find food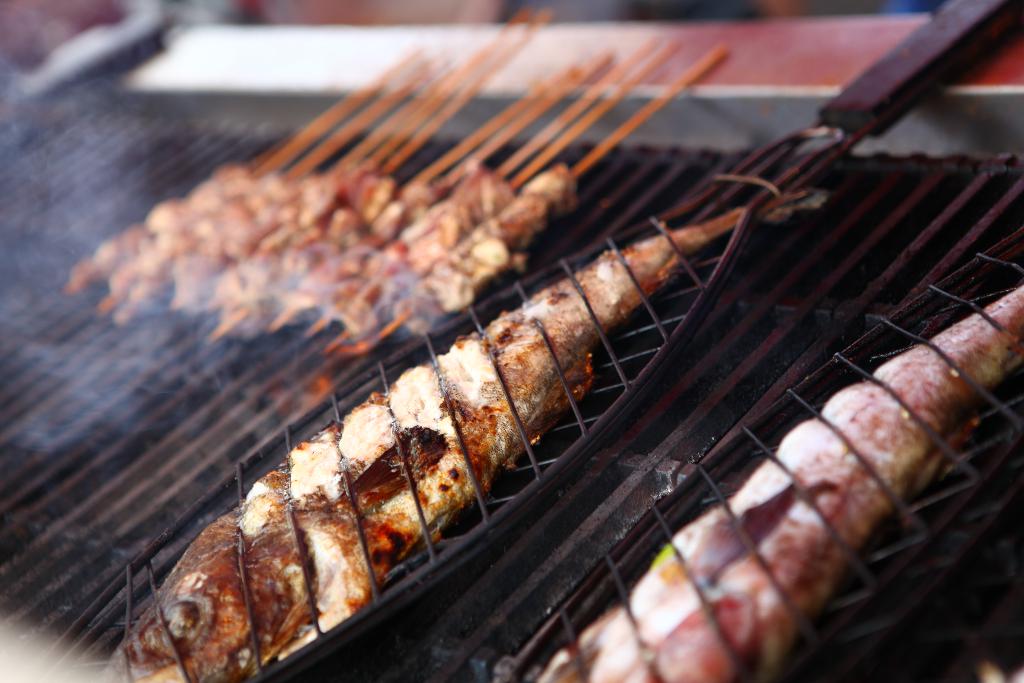
x1=99 y1=205 x2=747 y2=682
